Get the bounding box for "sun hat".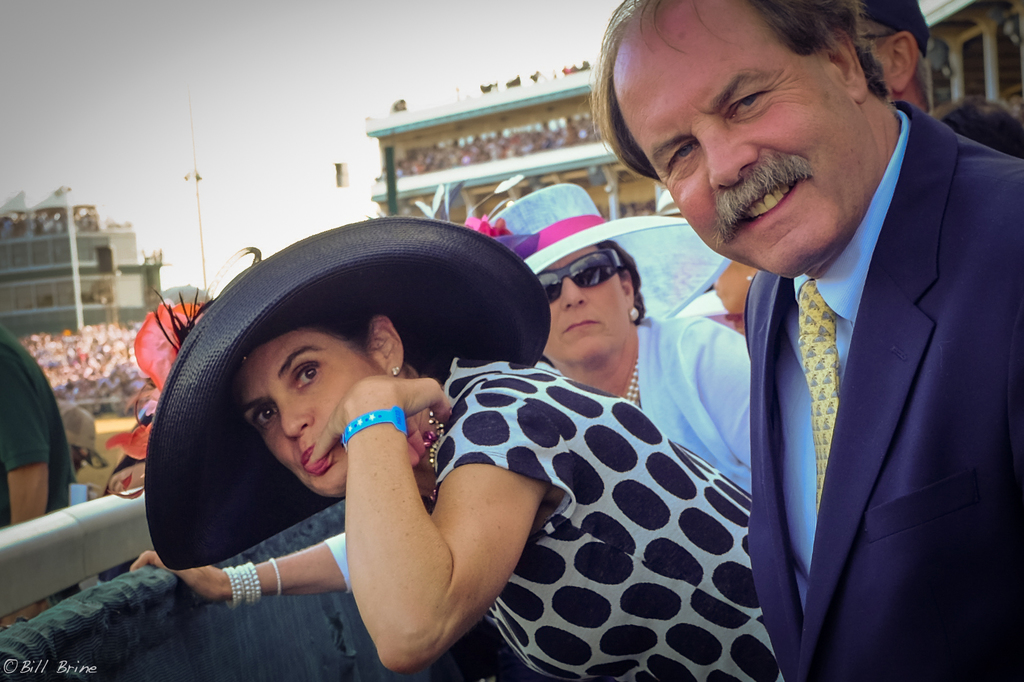
{"left": 457, "top": 178, "right": 696, "bottom": 281}.
